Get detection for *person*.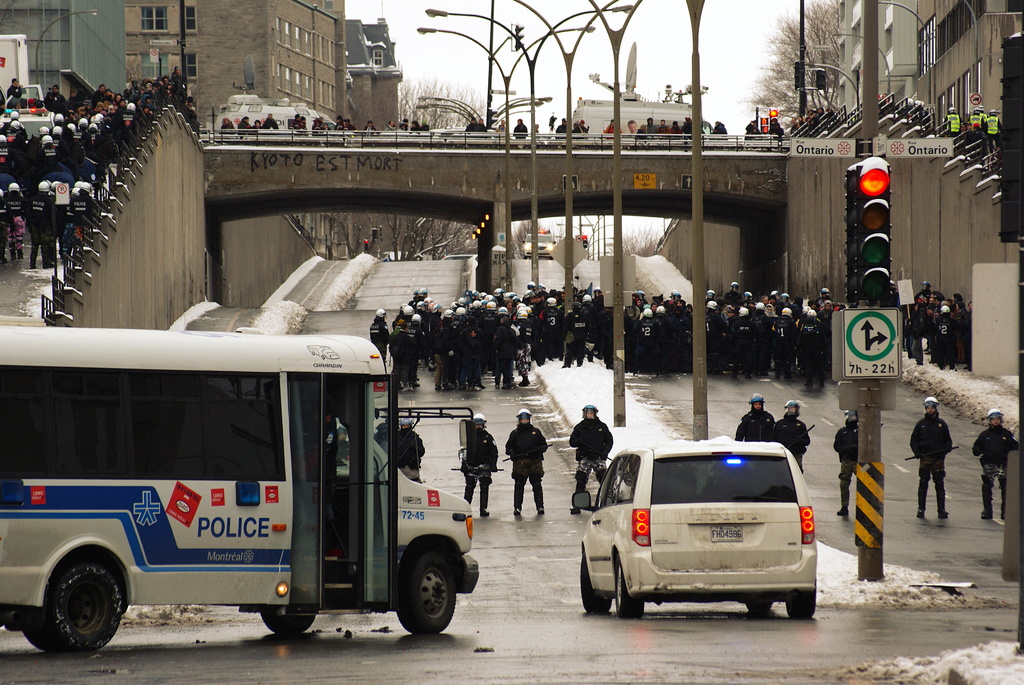
Detection: [left=735, top=395, right=778, bottom=441].
